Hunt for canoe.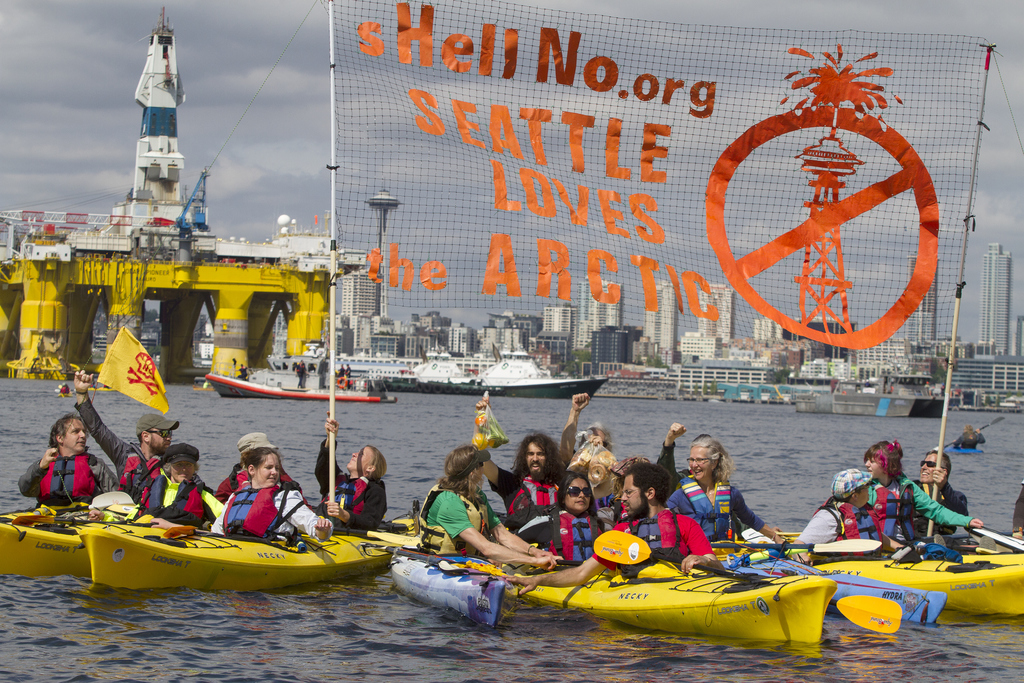
Hunted down at {"x1": 776, "y1": 528, "x2": 1023, "y2": 623}.
